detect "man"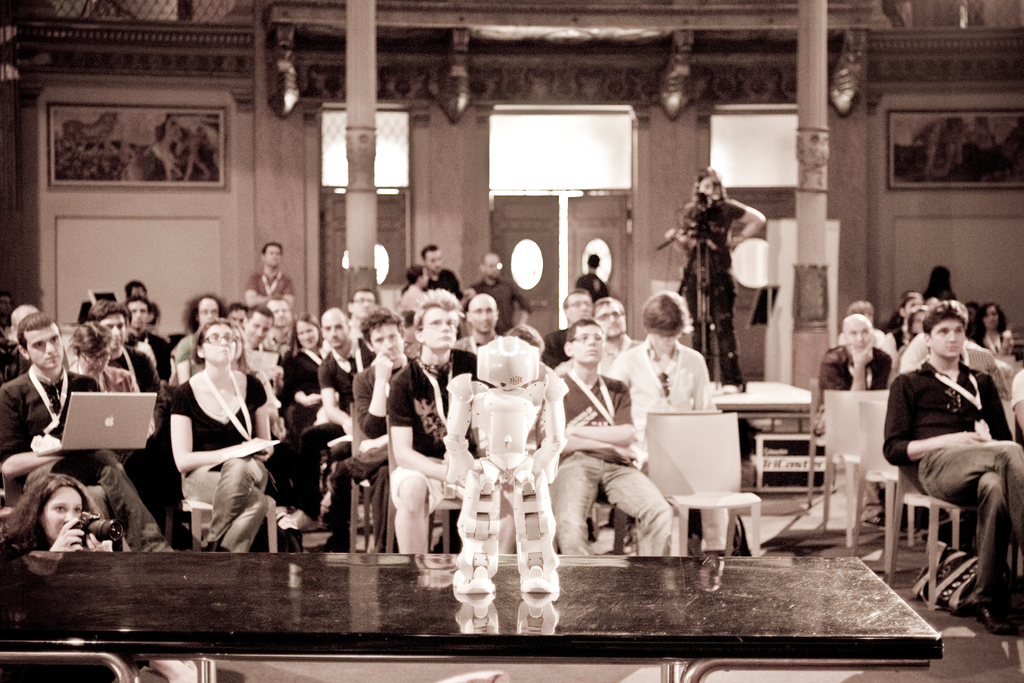
(left=243, top=303, right=274, bottom=350)
